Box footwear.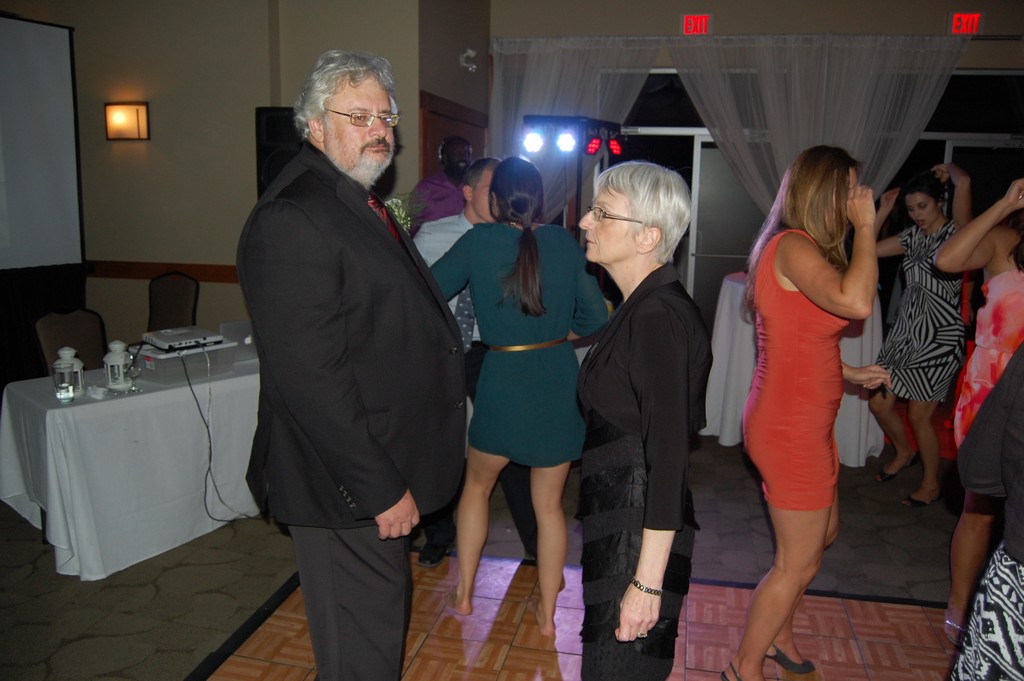
764/644/819/672.
